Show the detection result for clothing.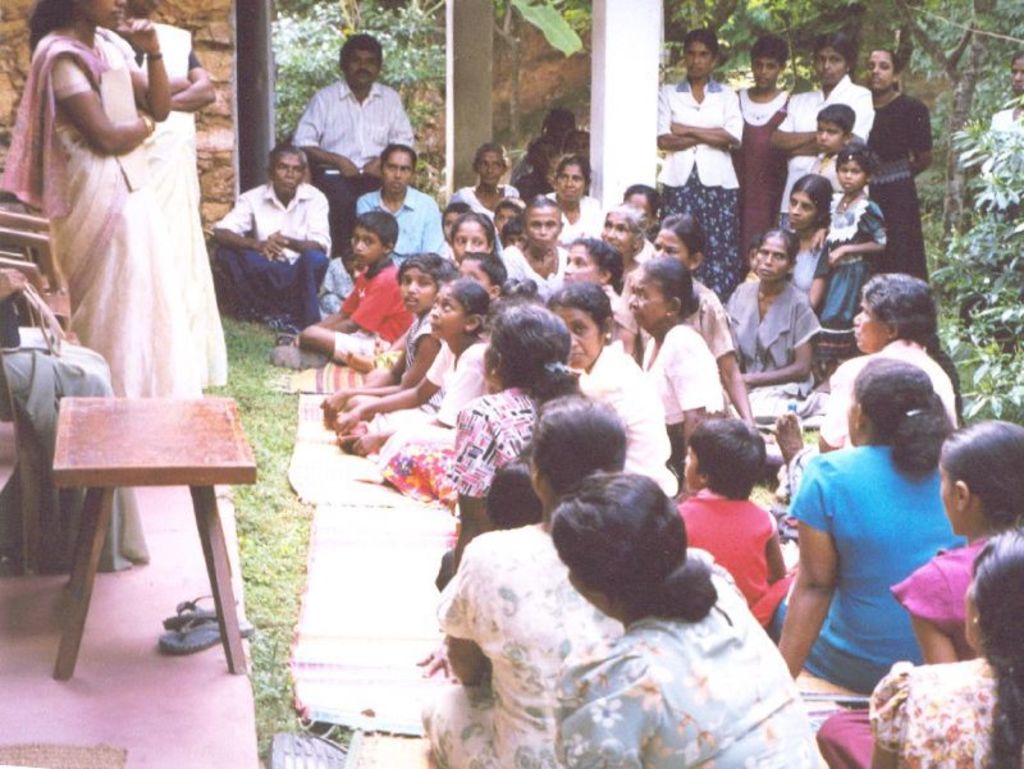
BBox(445, 379, 621, 504).
